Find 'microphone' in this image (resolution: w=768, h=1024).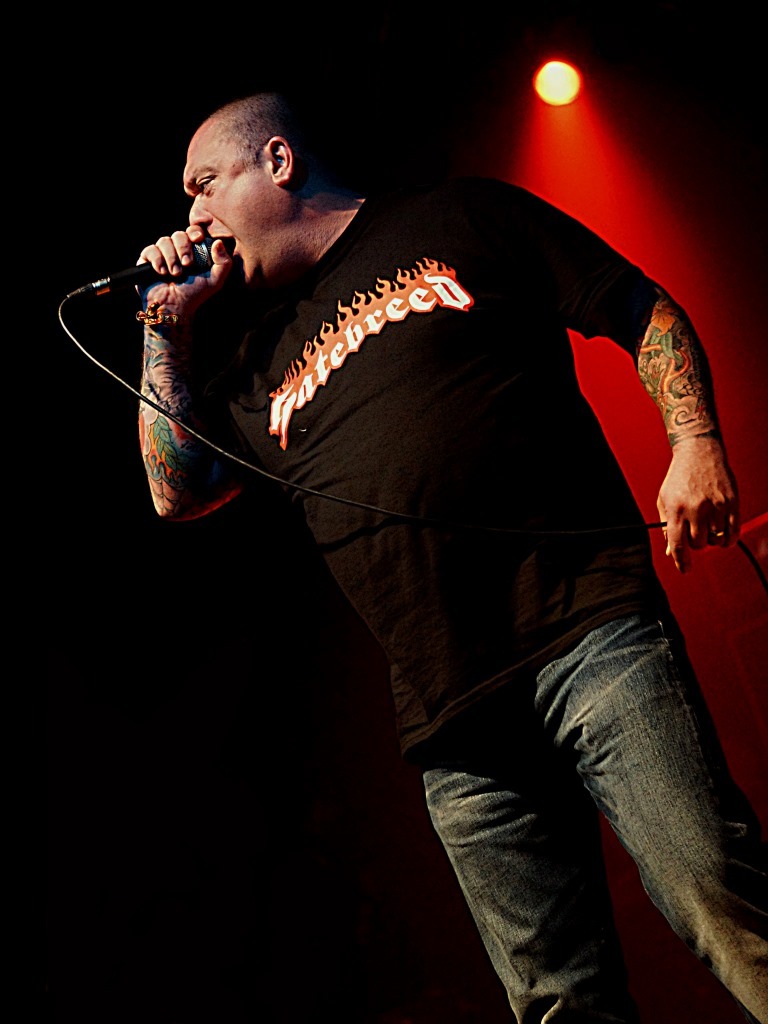
[98, 234, 220, 304].
